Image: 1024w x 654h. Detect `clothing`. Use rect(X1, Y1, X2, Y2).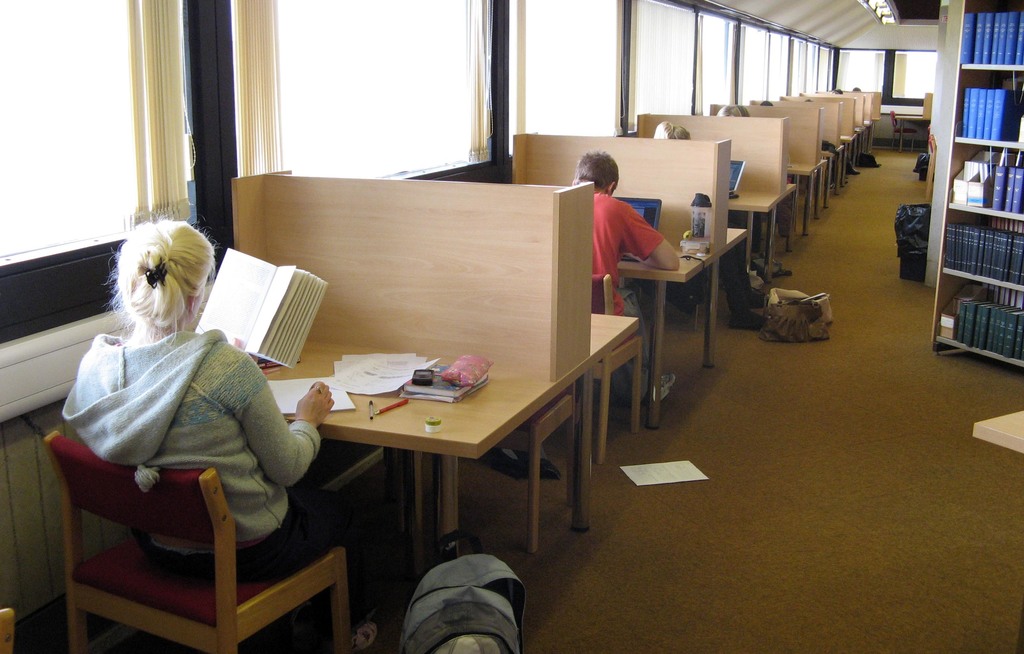
rect(589, 175, 657, 388).
